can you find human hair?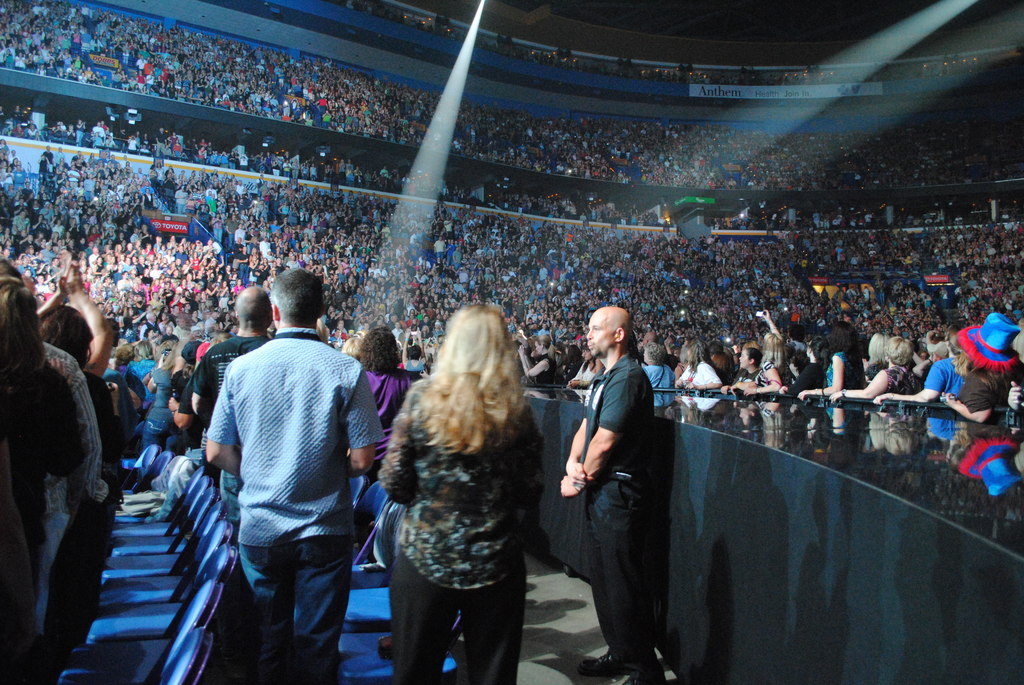
Yes, bounding box: detection(268, 264, 324, 323).
